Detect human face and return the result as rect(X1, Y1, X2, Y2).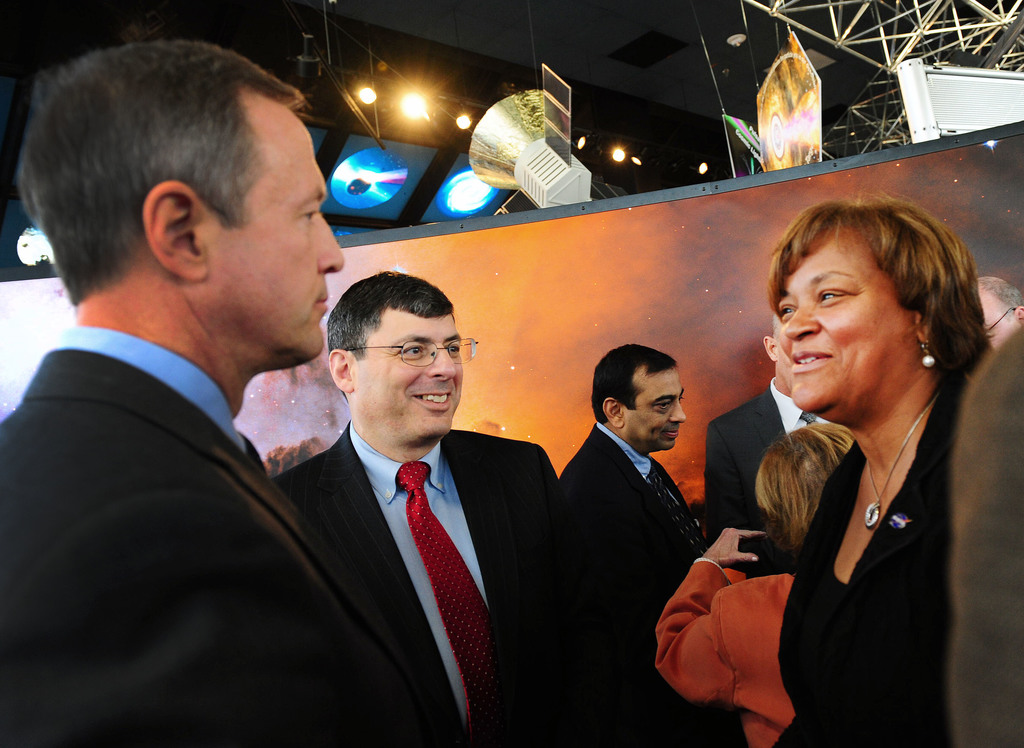
rect(777, 241, 916, 409).
